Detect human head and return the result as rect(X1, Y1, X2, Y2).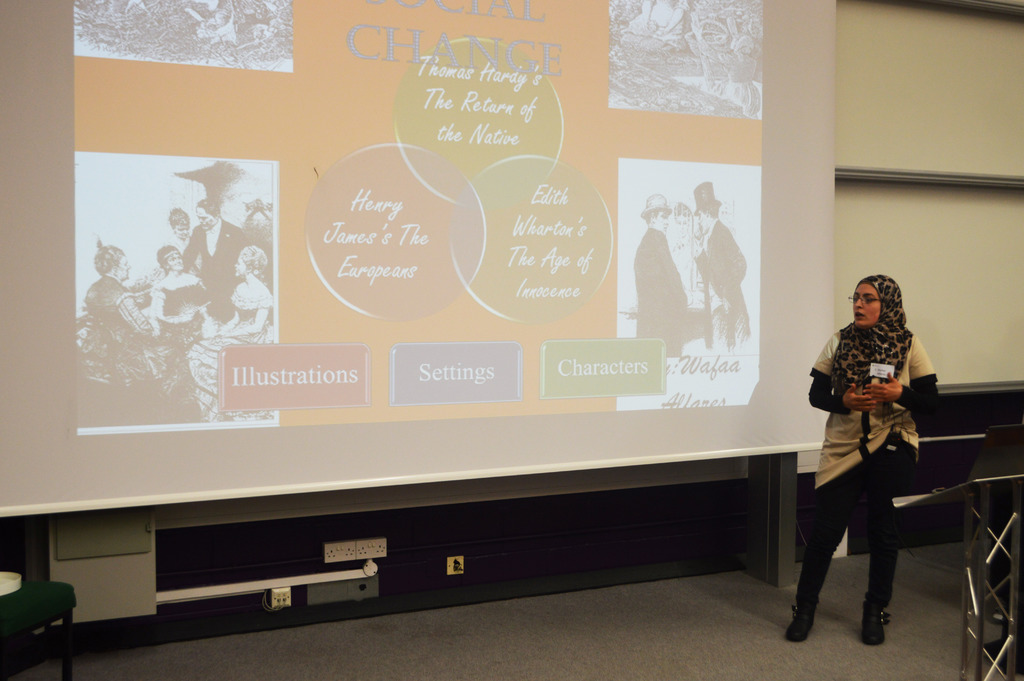
rect(158, 246, 186, 270).
